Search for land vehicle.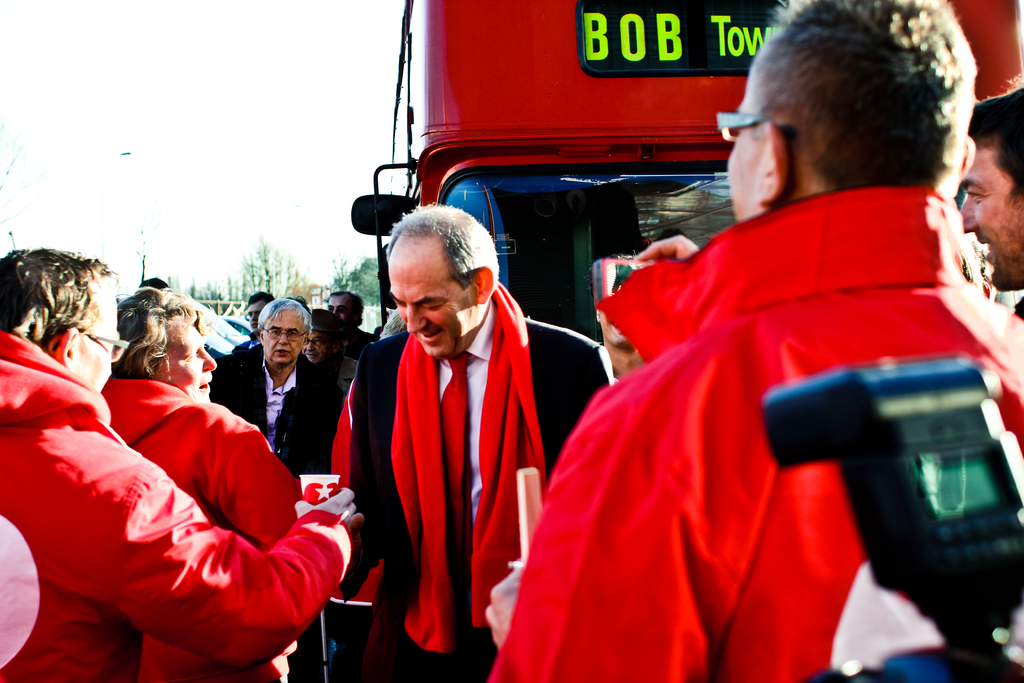
Found at l=225, t=312, r=252, b=332.
